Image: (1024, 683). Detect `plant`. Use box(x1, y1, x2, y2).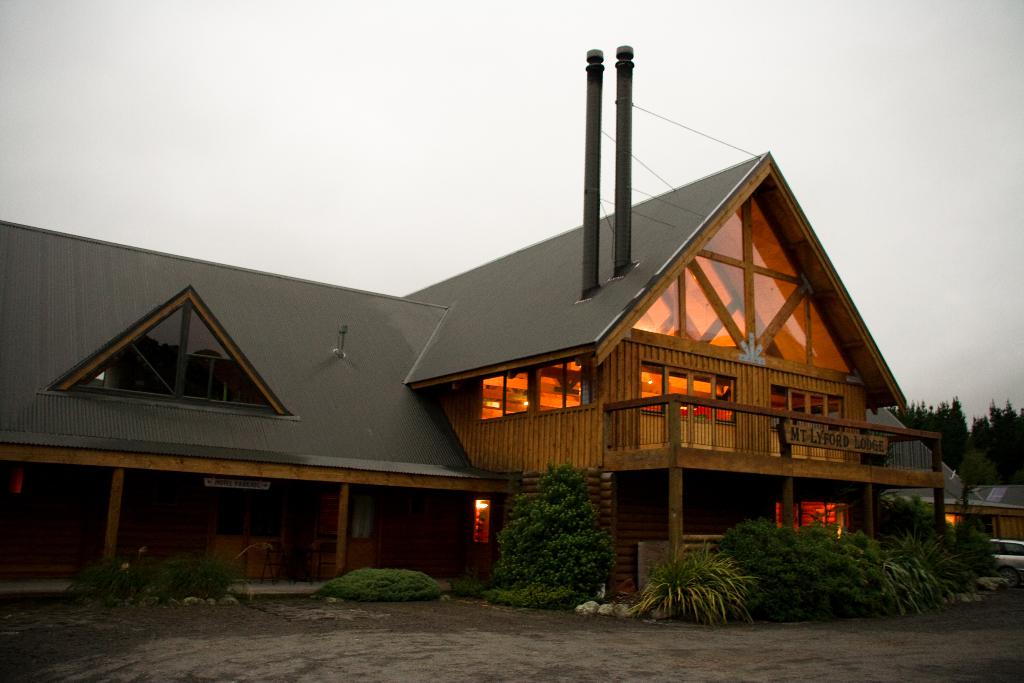
box(611, 538, 804, 636).
